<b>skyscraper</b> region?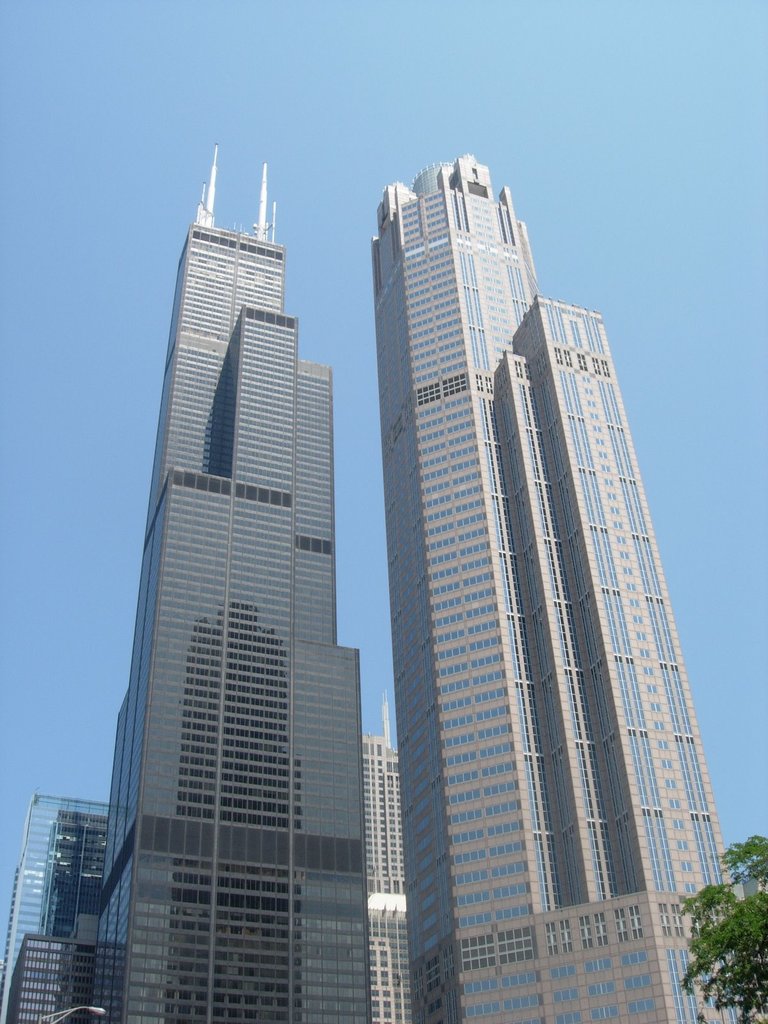
95,136,361,1023
